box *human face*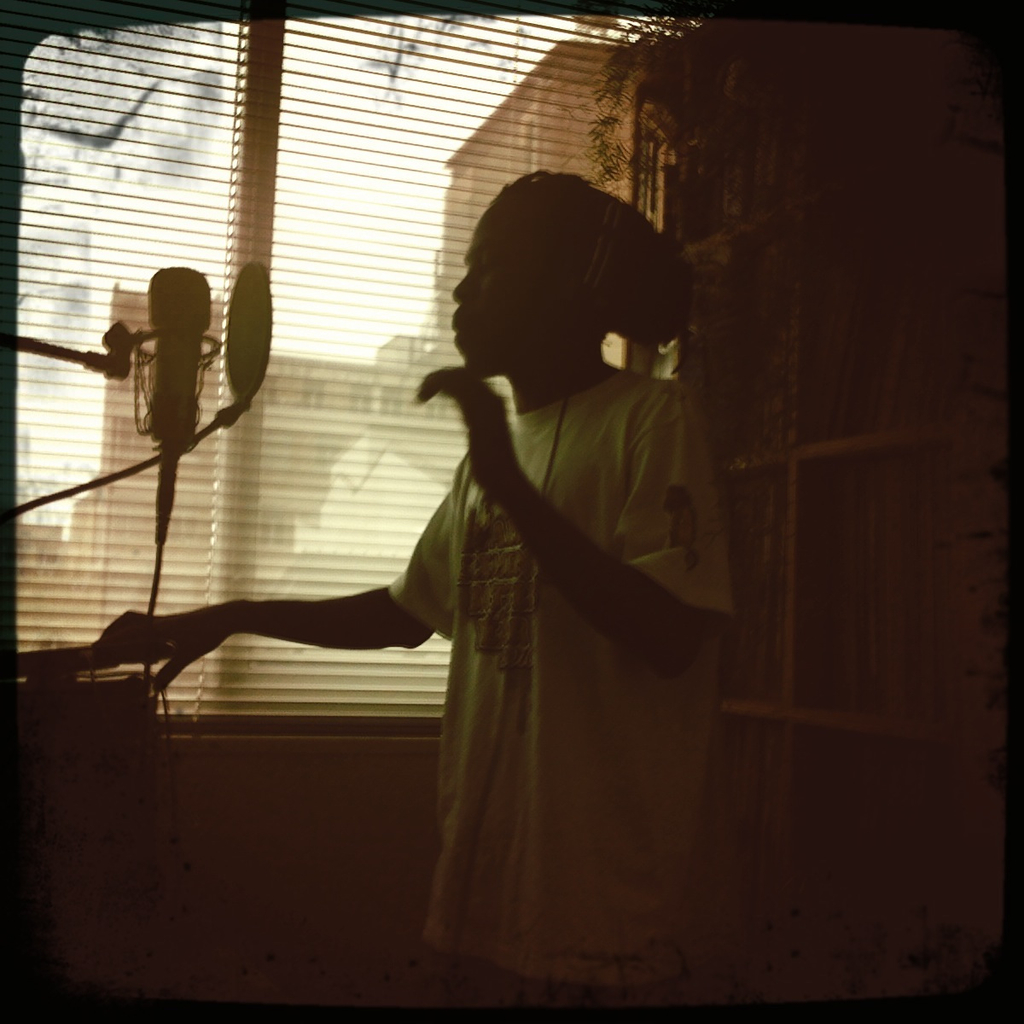
region(445, 201, 552, 375)
